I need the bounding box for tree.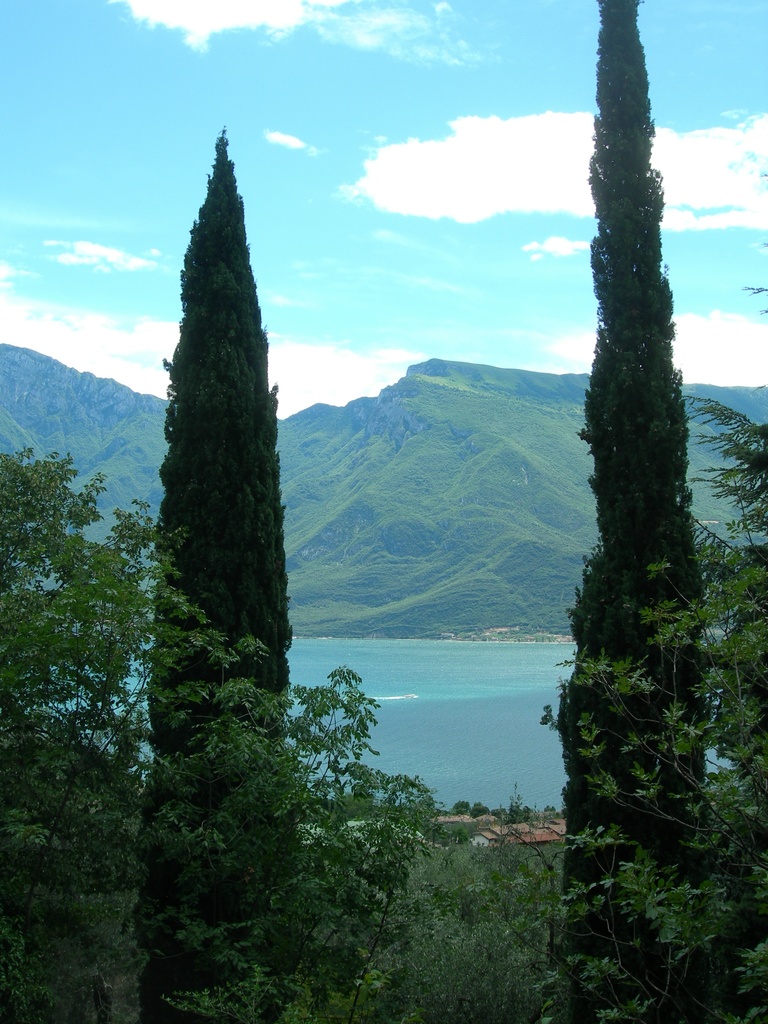
Here it is: <box>0,447,443,1023</box>.
